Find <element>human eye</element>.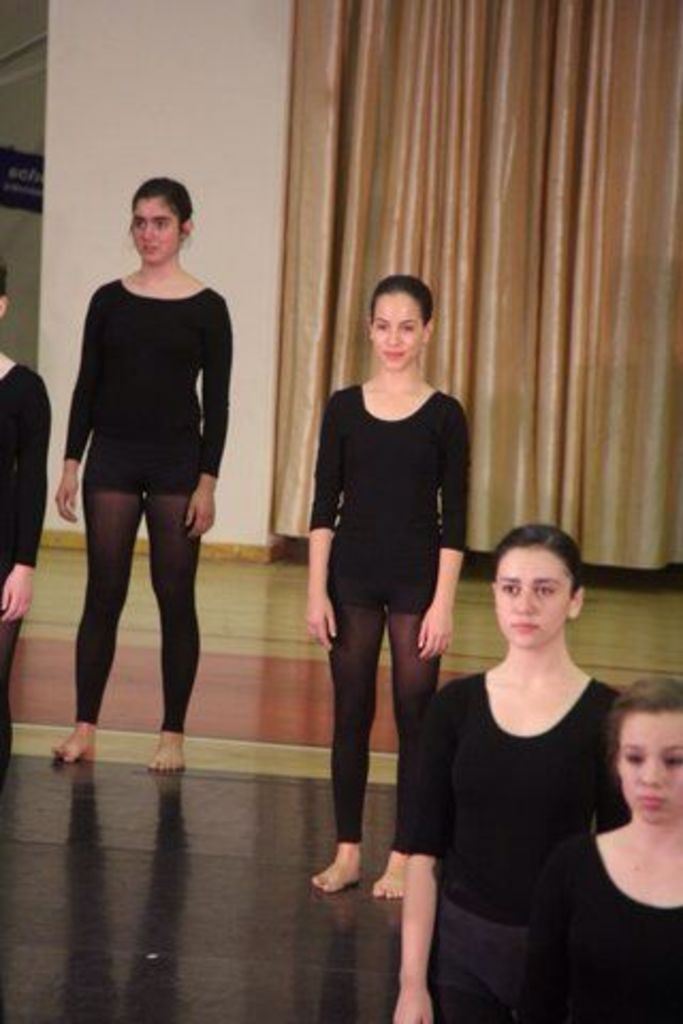
BBox(617, 749, 647, 774).
